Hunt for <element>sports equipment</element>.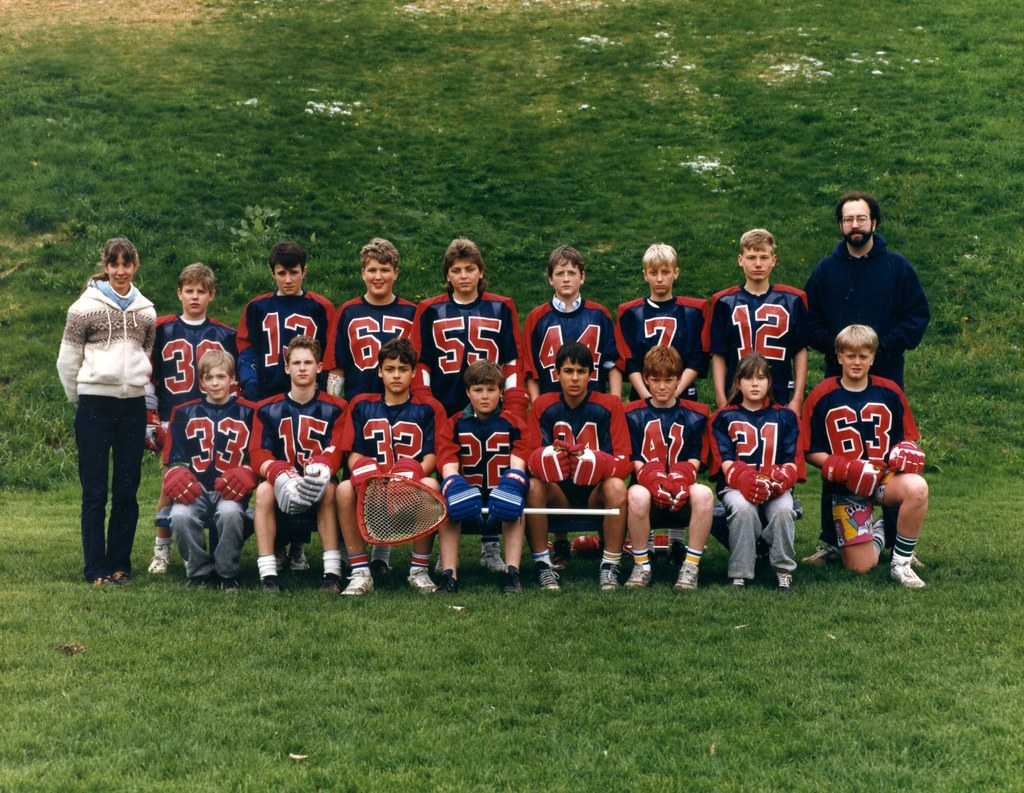
Hunted down at l=524, t=434, r=569, b=478.
